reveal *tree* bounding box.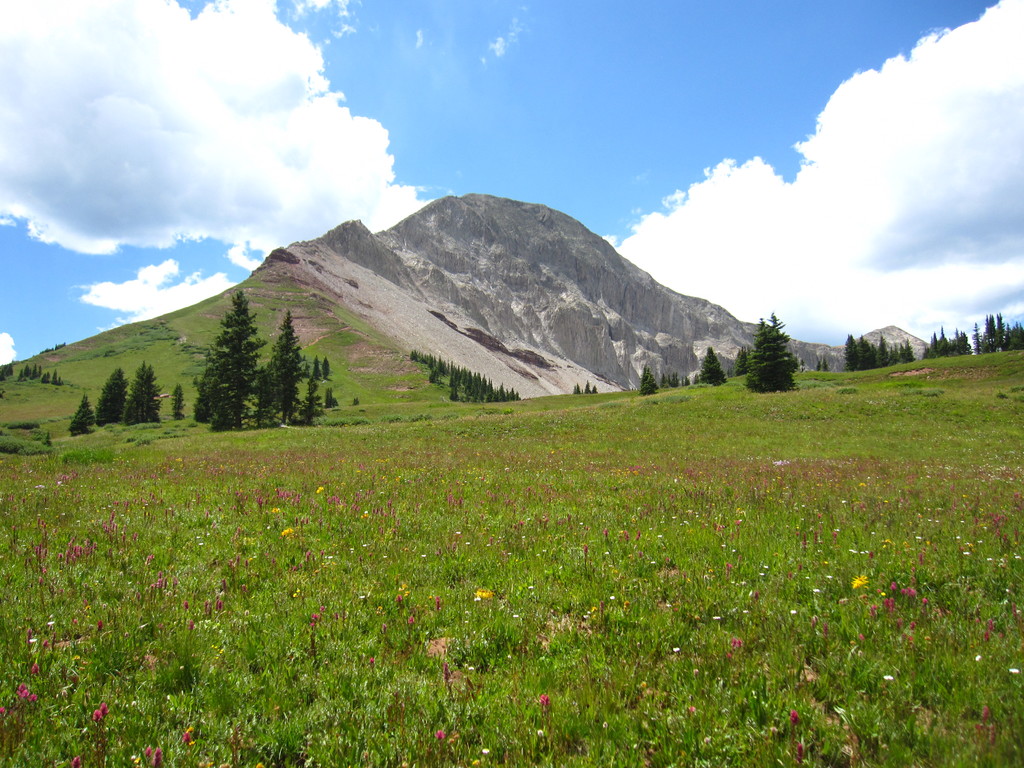
Revealed: {"left": 822, "top": 358, "right": 831, "bottom": 374}.
